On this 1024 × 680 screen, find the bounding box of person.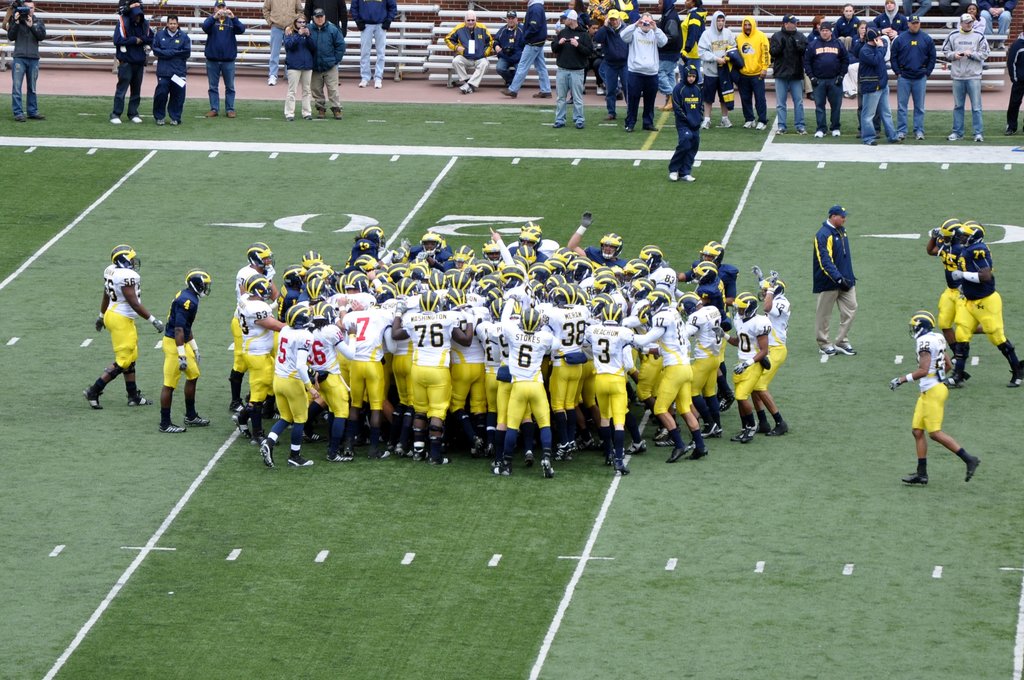
Bounding box: (left=771, top=16, right=808, bottom=134).
